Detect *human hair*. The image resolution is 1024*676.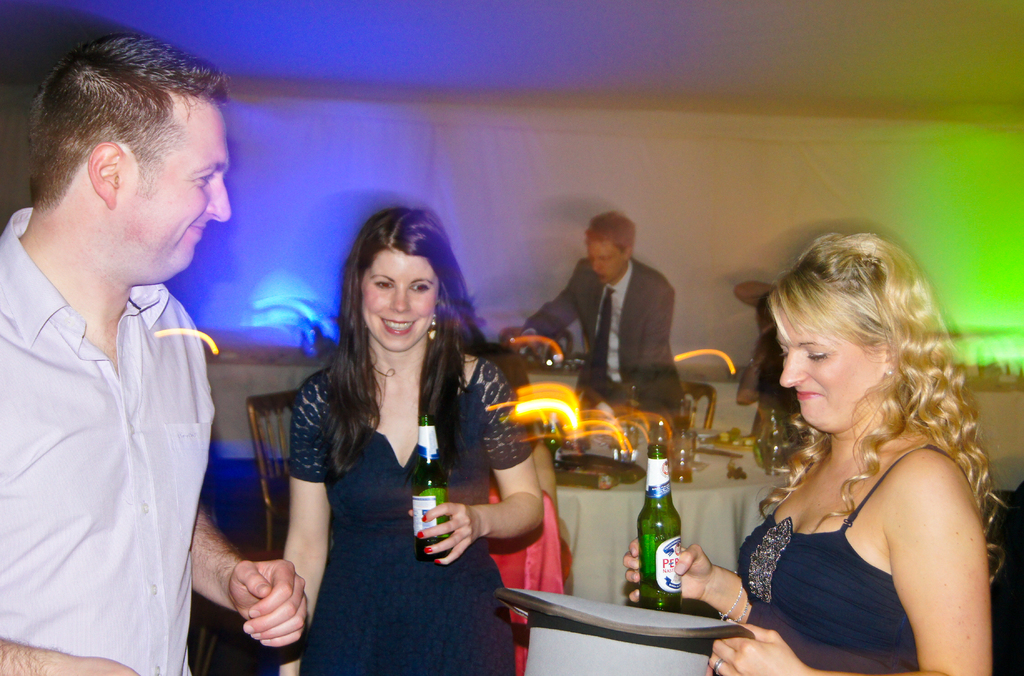
25/30/239/214.
